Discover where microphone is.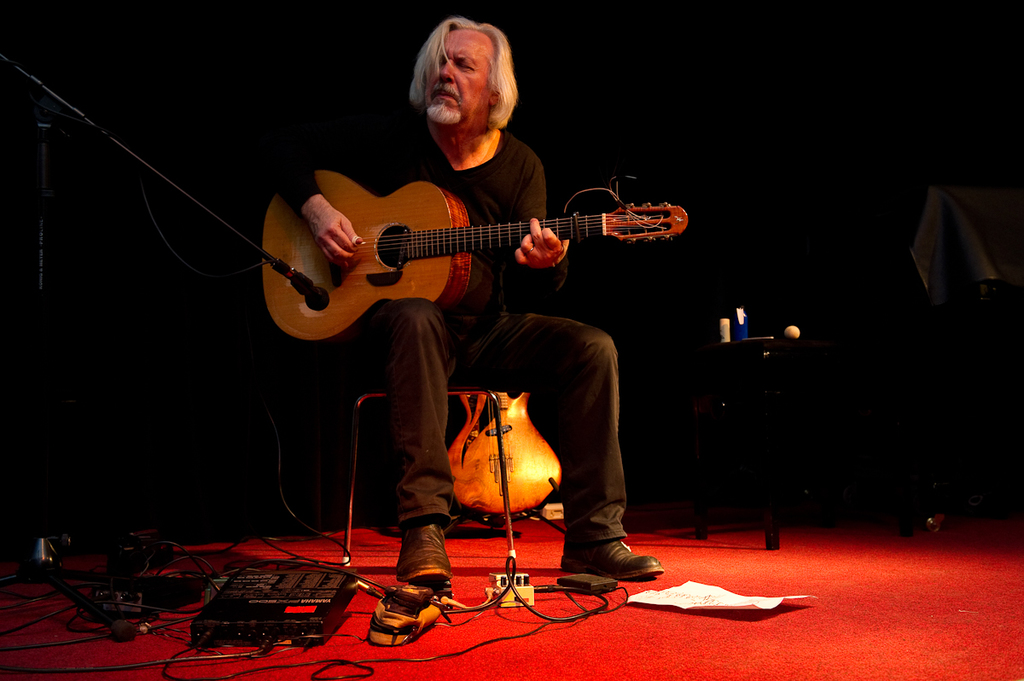
Discovered at (x1=272, y1=255, x2=331, y2=308).
